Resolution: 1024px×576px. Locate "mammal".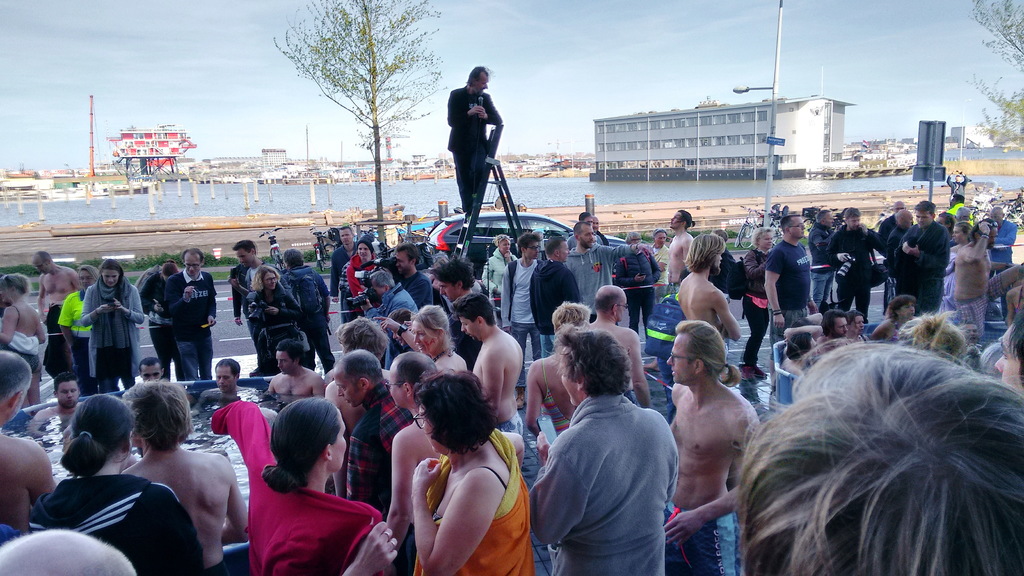
l=444, t=58, r=503, b=212.
